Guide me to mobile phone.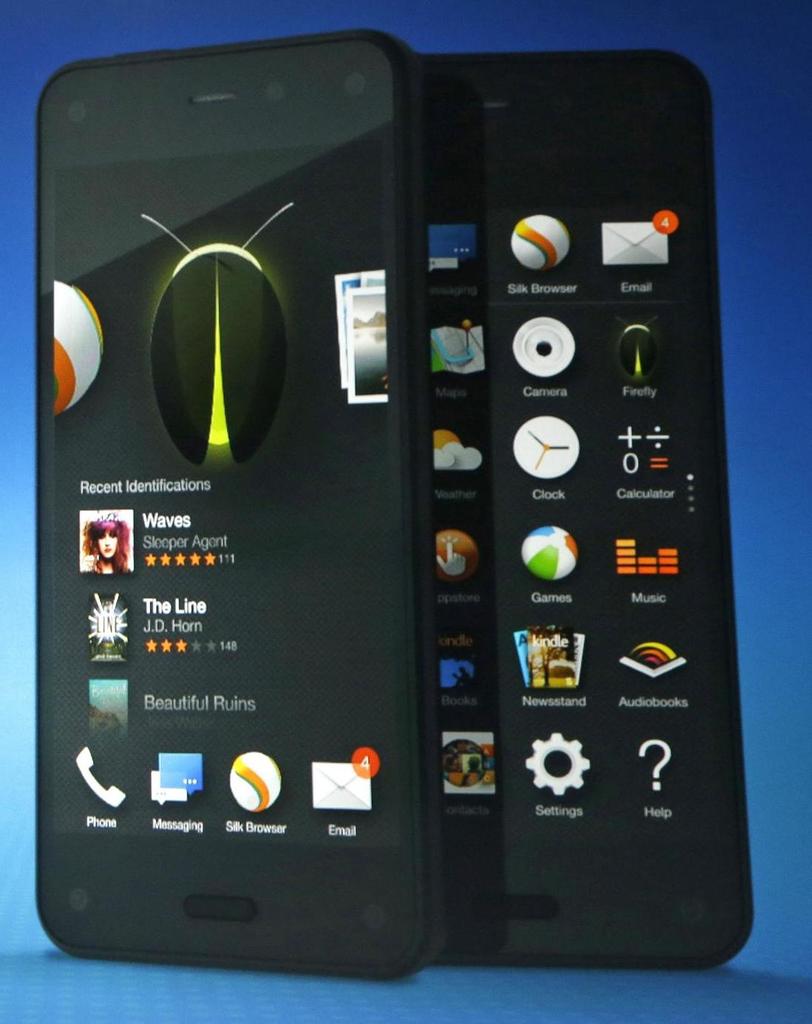
Guidance: rect(30, 24, 444, 982).
